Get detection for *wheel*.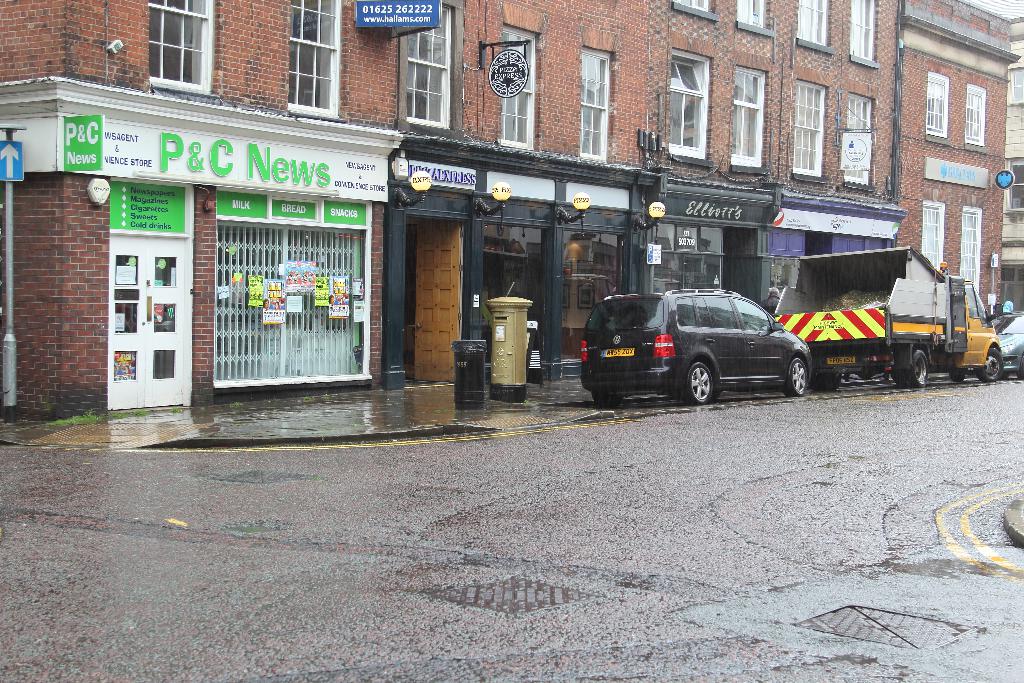
Detection: l=948, t=366, r=964, b=383.
